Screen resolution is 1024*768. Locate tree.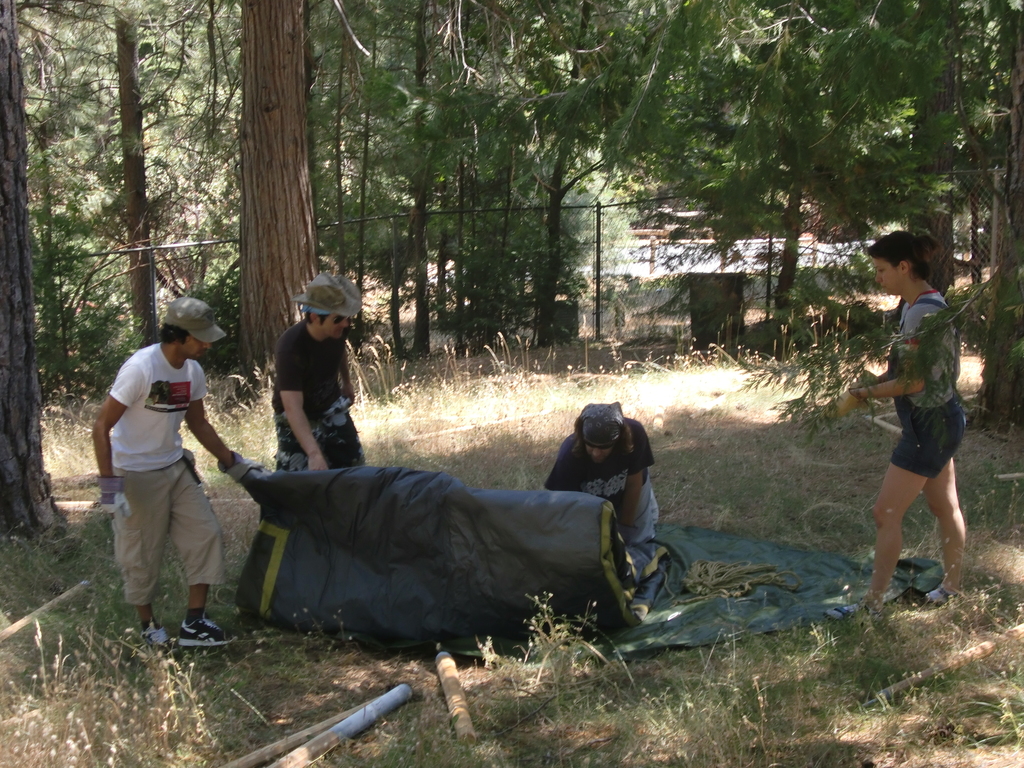
(0,0,107,562).
